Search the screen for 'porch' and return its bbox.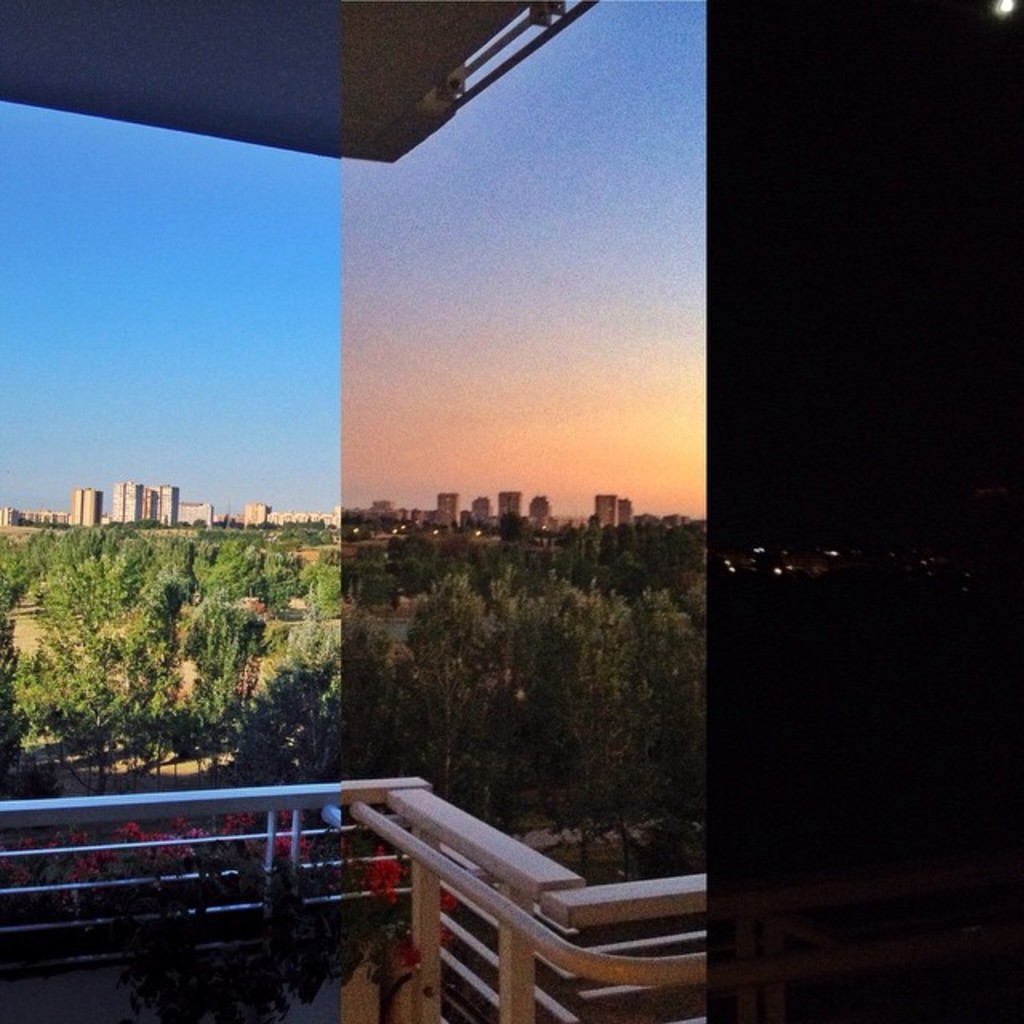
Found: (left=0, top=765, right=709, bottom=1022).
